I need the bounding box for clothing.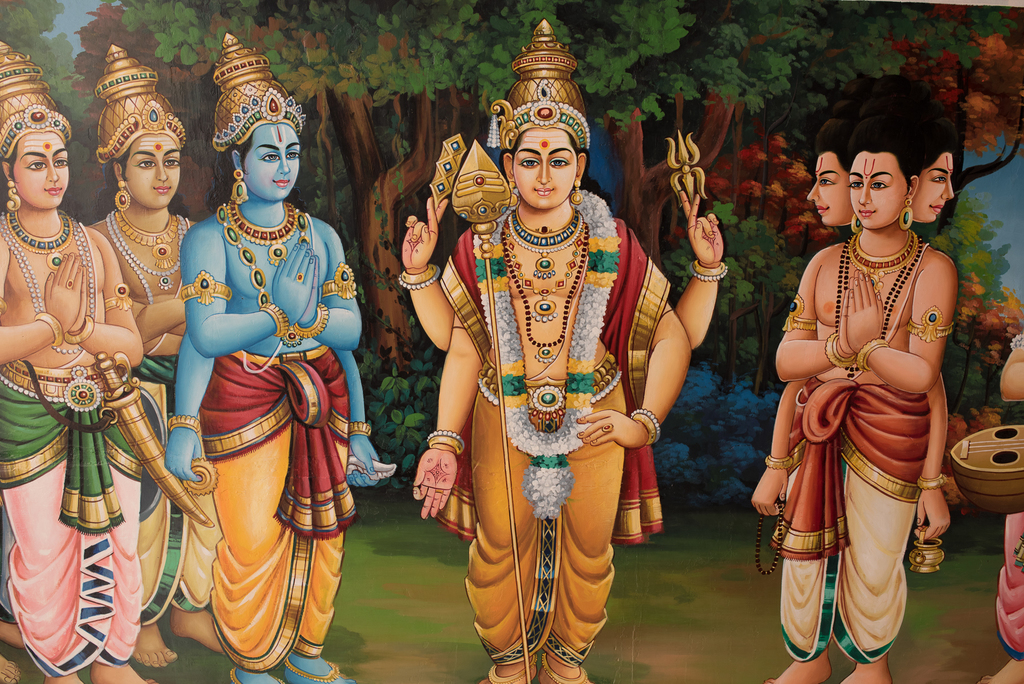
Here it is: box=[771, 376, 932, 663].
